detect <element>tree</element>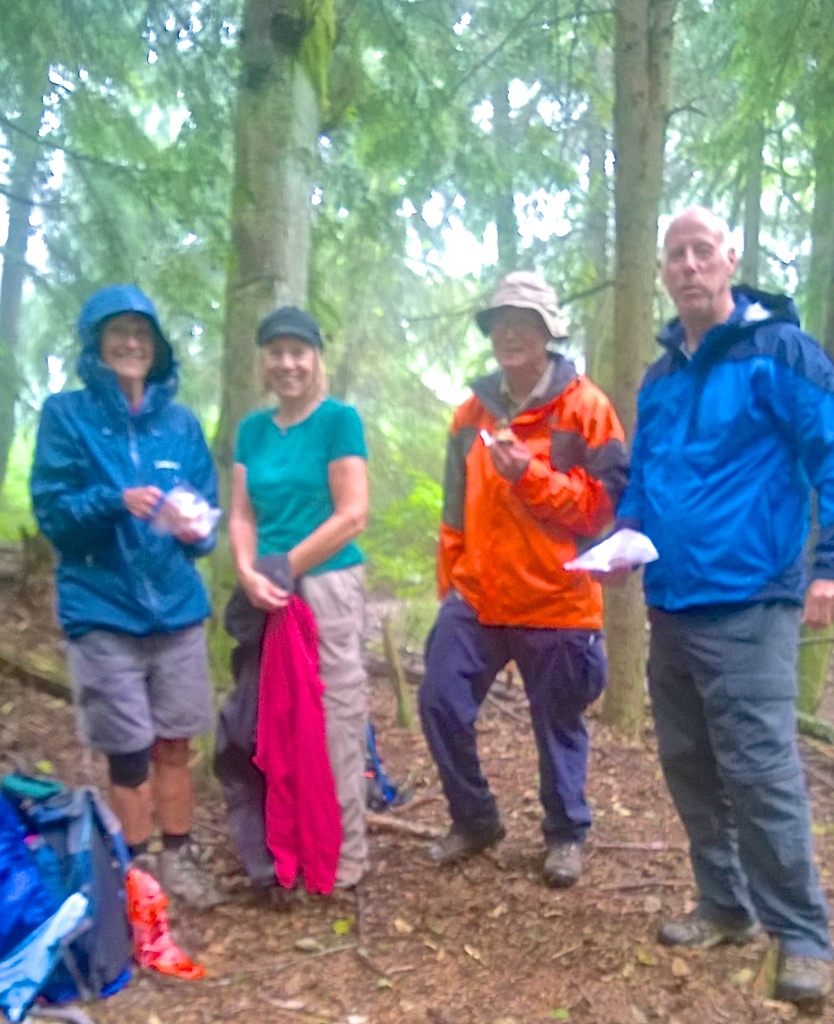
{"left": 349, "top": 0, "right": 592, "bottom": 610}
